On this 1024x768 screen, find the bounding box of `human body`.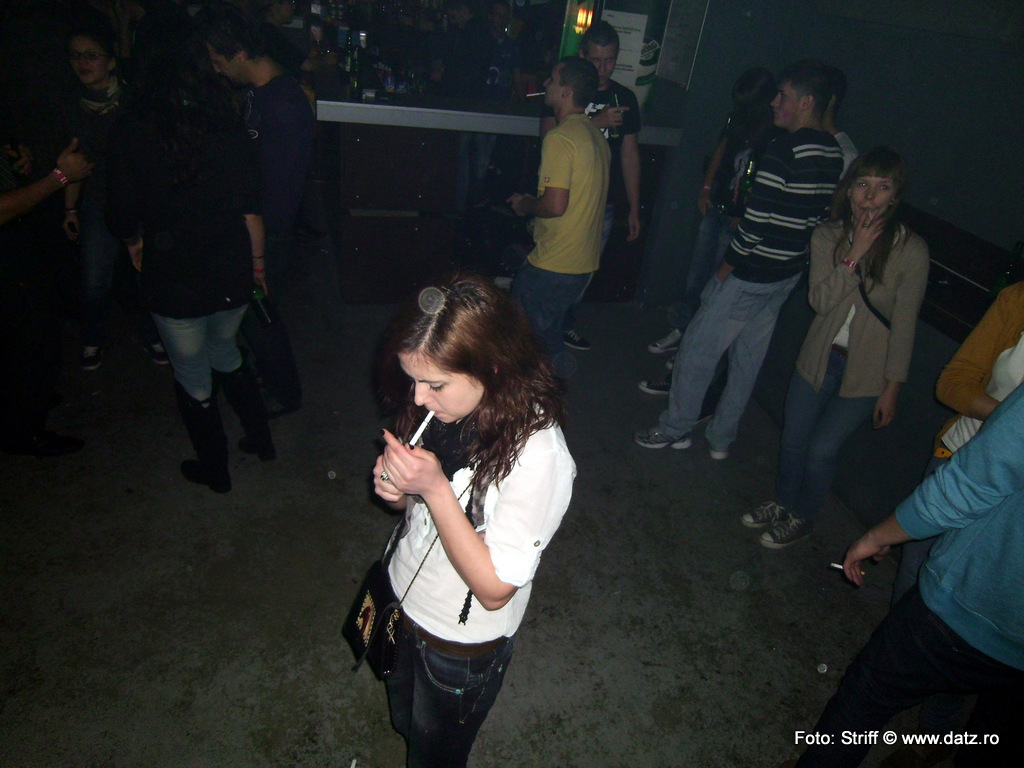
Bounding box: [308, 291, 586, 767].
